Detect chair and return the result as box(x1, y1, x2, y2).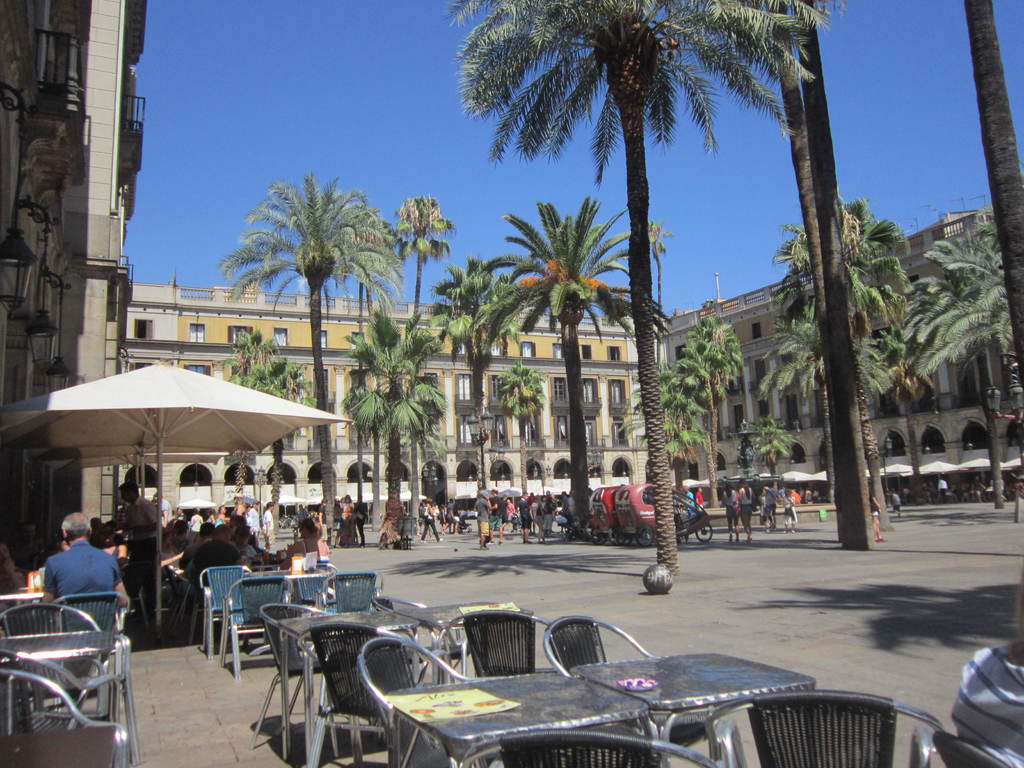
box(298, 558, 342, 610).
